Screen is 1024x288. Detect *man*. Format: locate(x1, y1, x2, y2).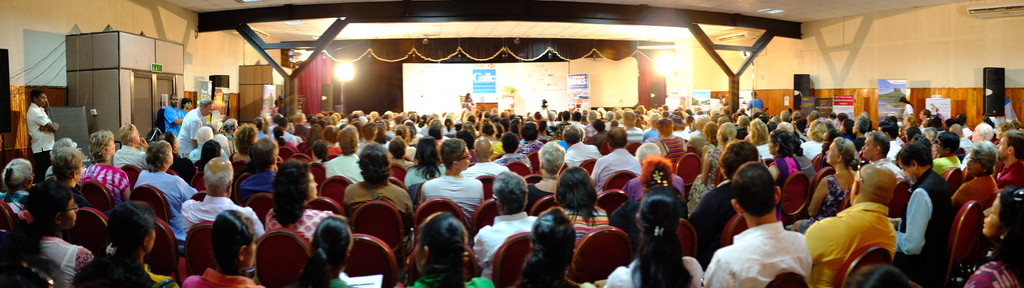
locate(591, 128, 646, 189).
